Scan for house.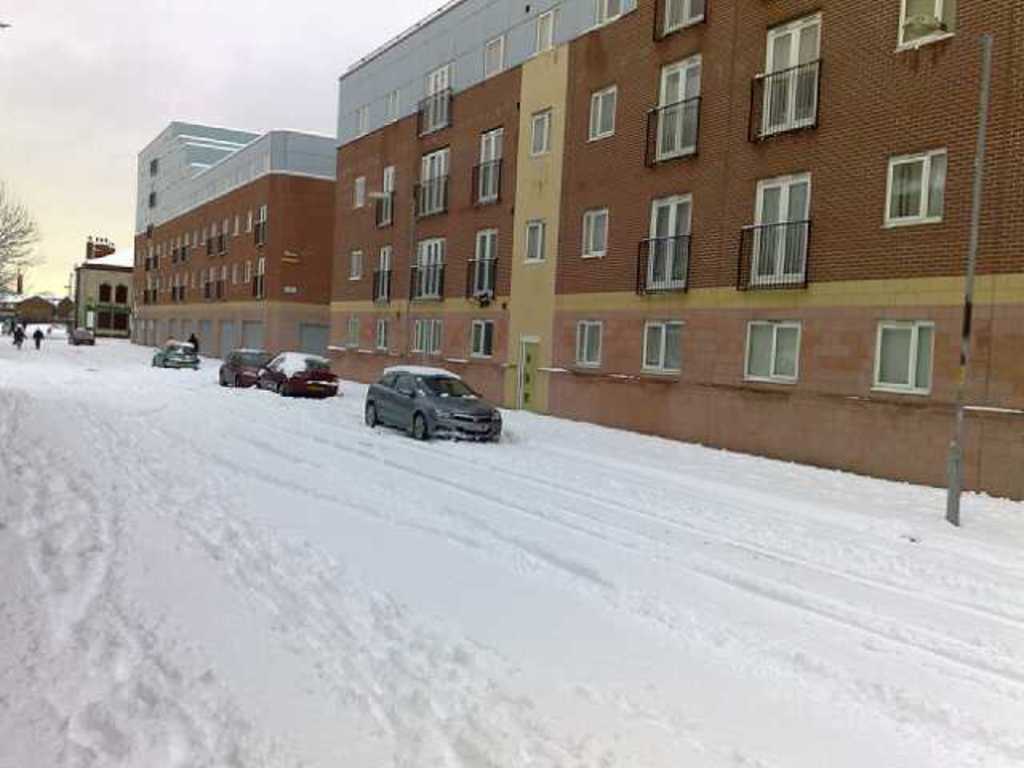
Scan result: {"x1": 320, "y1": 0, "x2": 1022, "y2": 509}.
